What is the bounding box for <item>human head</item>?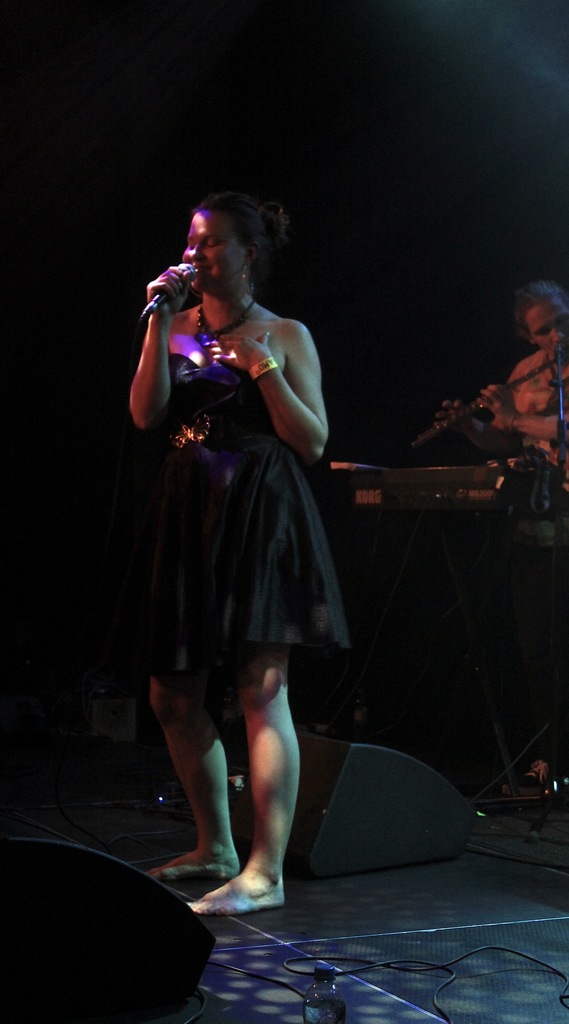
l=174, t=193, r=254, b=292.
